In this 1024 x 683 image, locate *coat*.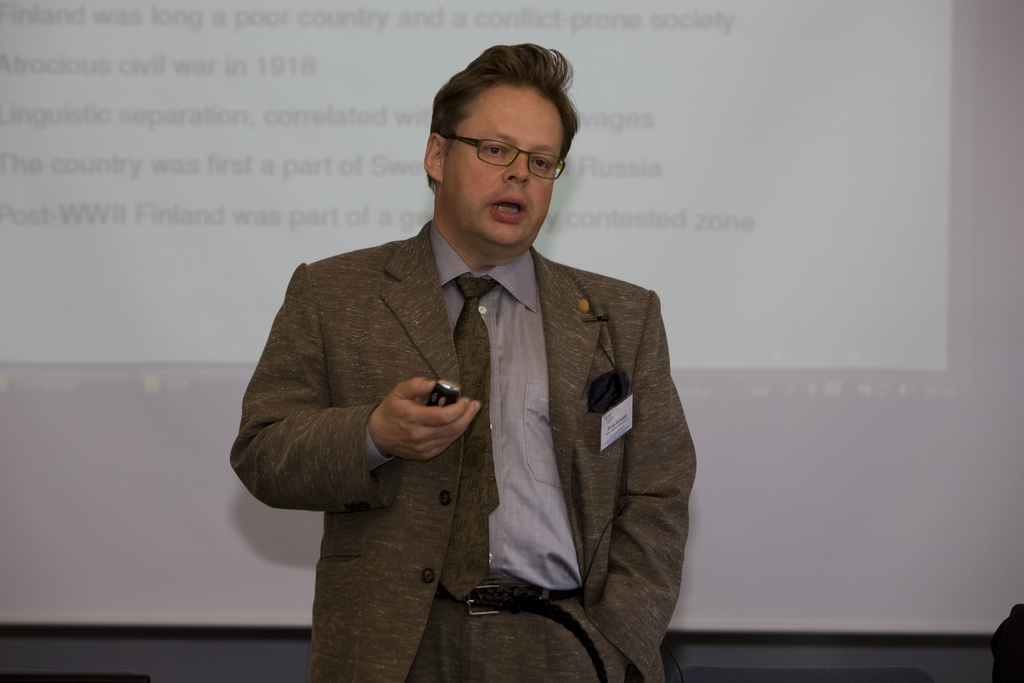
Bounding box: left=297, top=212, right=698, bottom=627.
